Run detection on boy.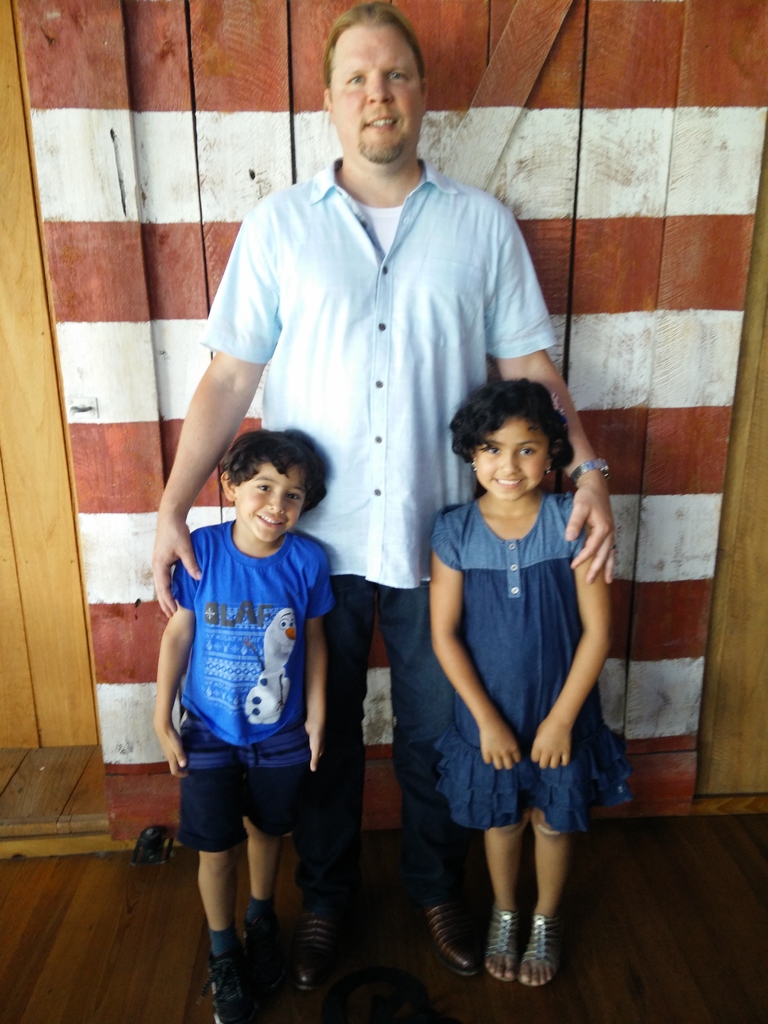
Result: pyautogui.locateOnScreen(135, 405, 351, 986).
